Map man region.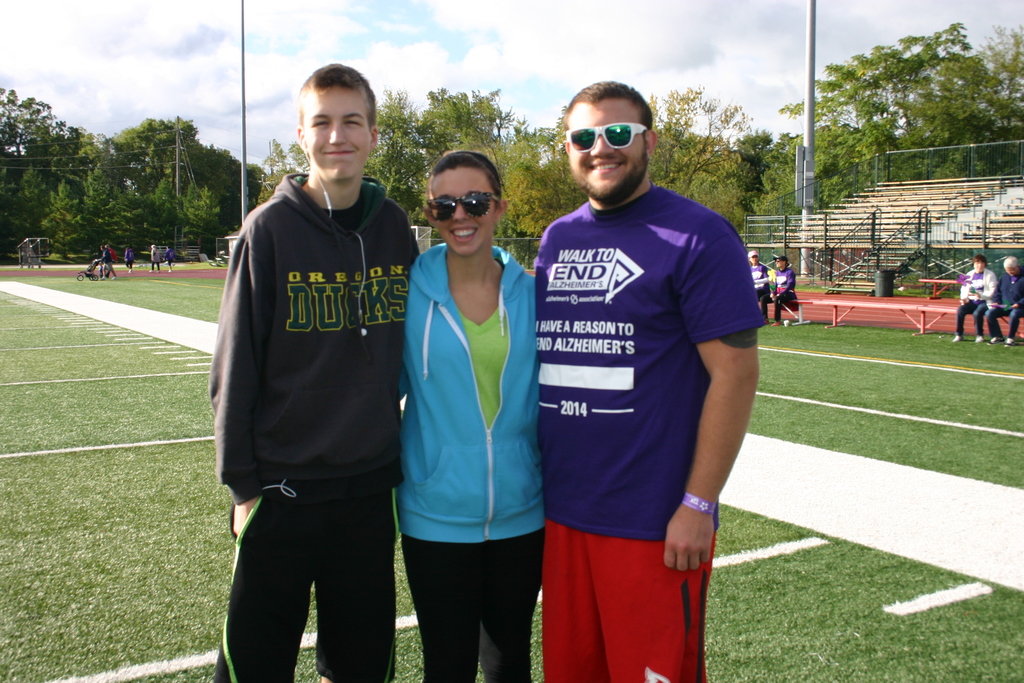
Mapped to locate(534, 80, 767, 682).
